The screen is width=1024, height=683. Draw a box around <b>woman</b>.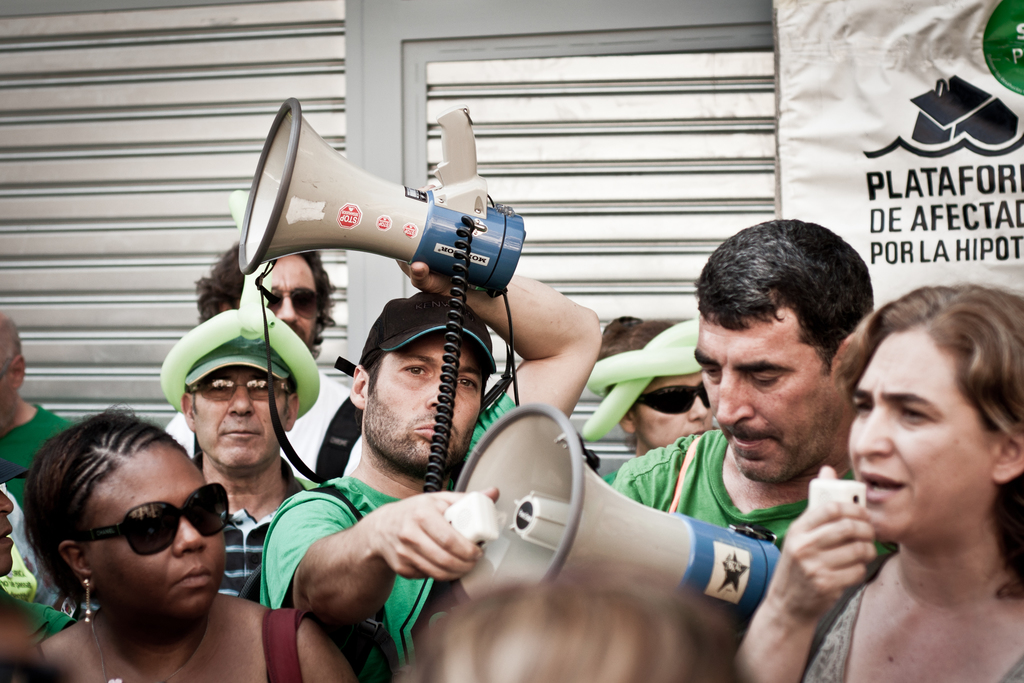
bbox=(21, 418, 344, 682).
